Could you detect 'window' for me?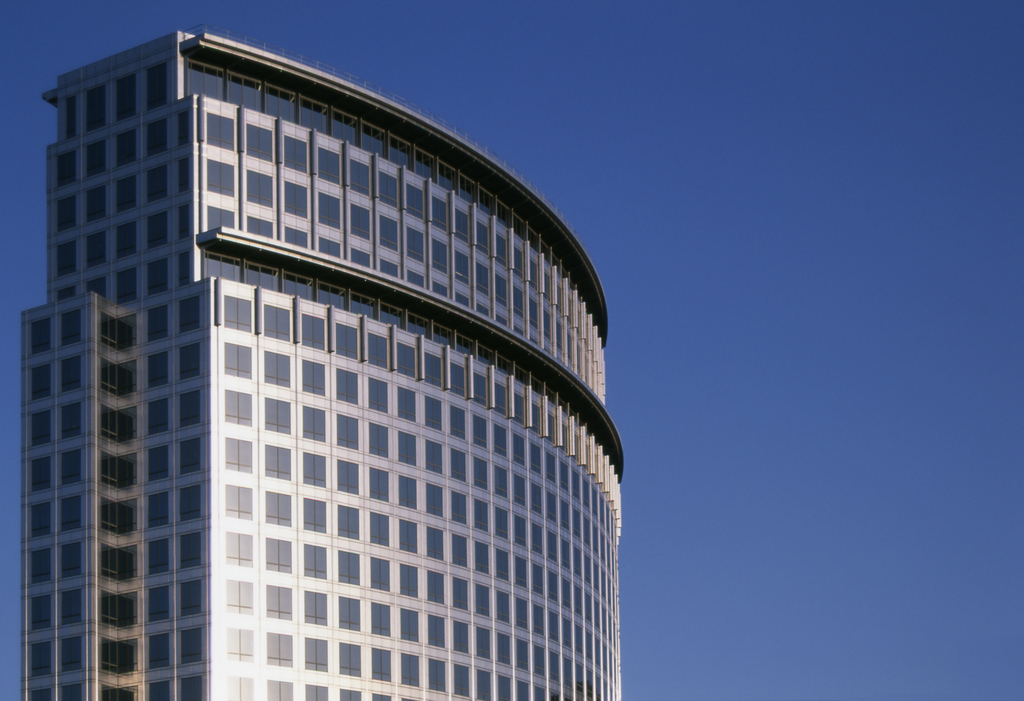
Detection result: (170, 114, 190, 145).
